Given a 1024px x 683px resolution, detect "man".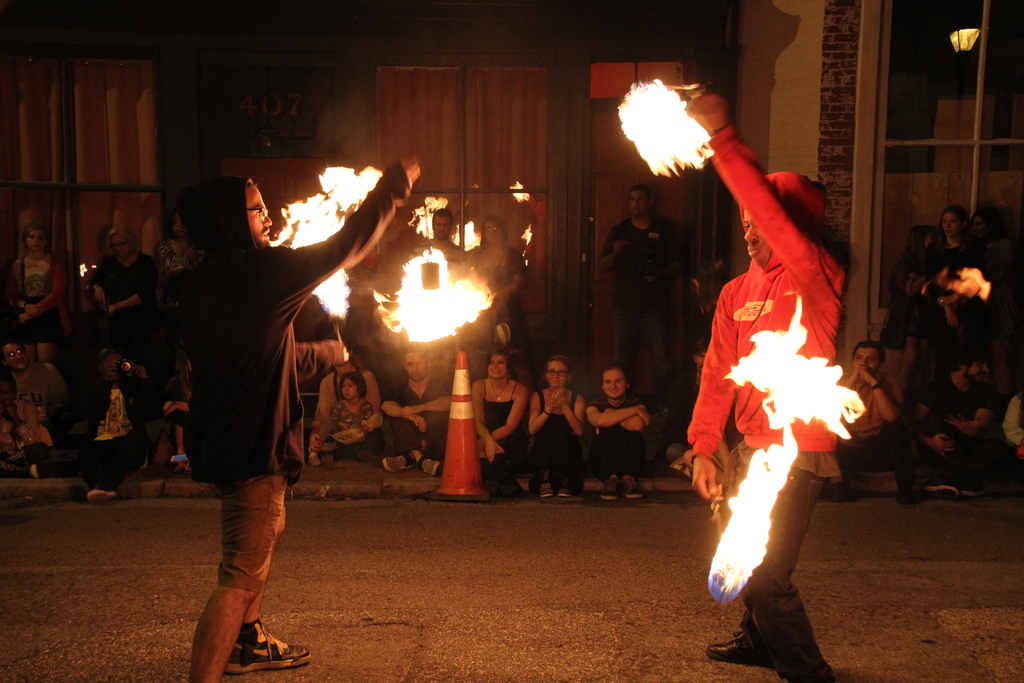
825:341:930:504.
